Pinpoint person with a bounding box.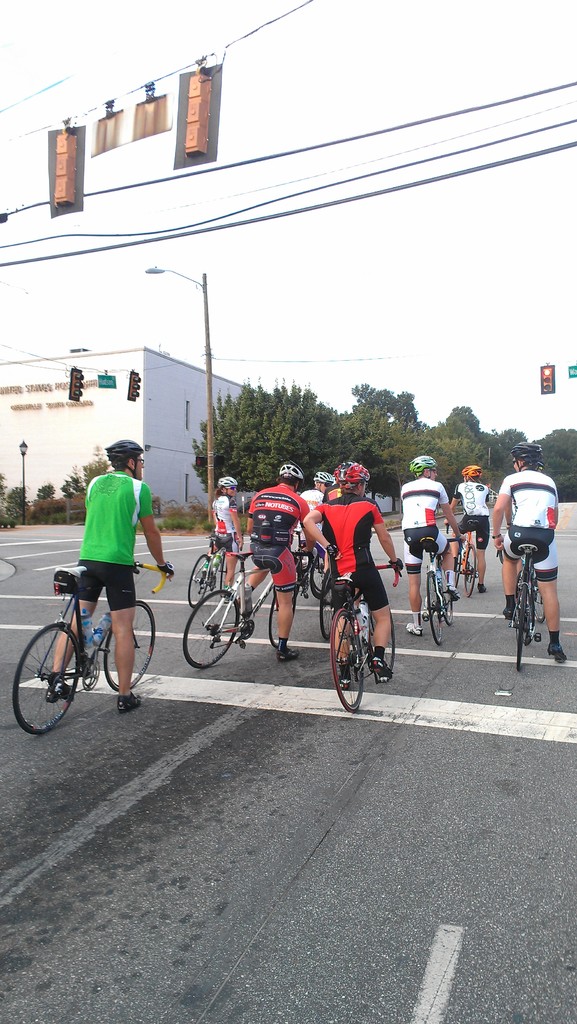
Rect(287, 472, 336, 576).
